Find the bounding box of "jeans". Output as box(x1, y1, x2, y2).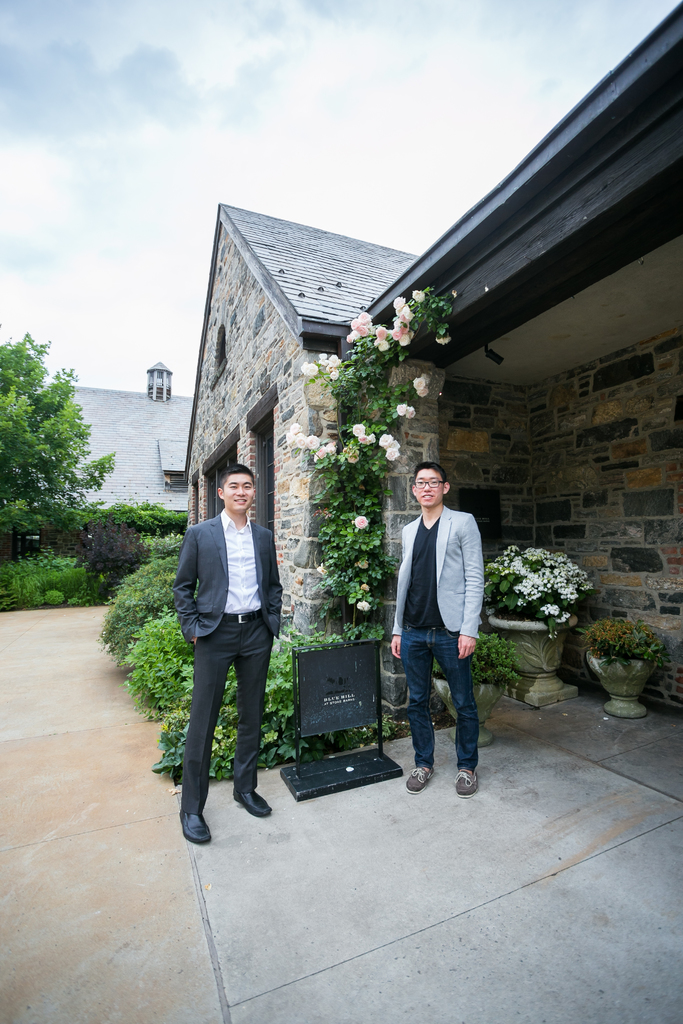
box(396, 627, 487, 799).
